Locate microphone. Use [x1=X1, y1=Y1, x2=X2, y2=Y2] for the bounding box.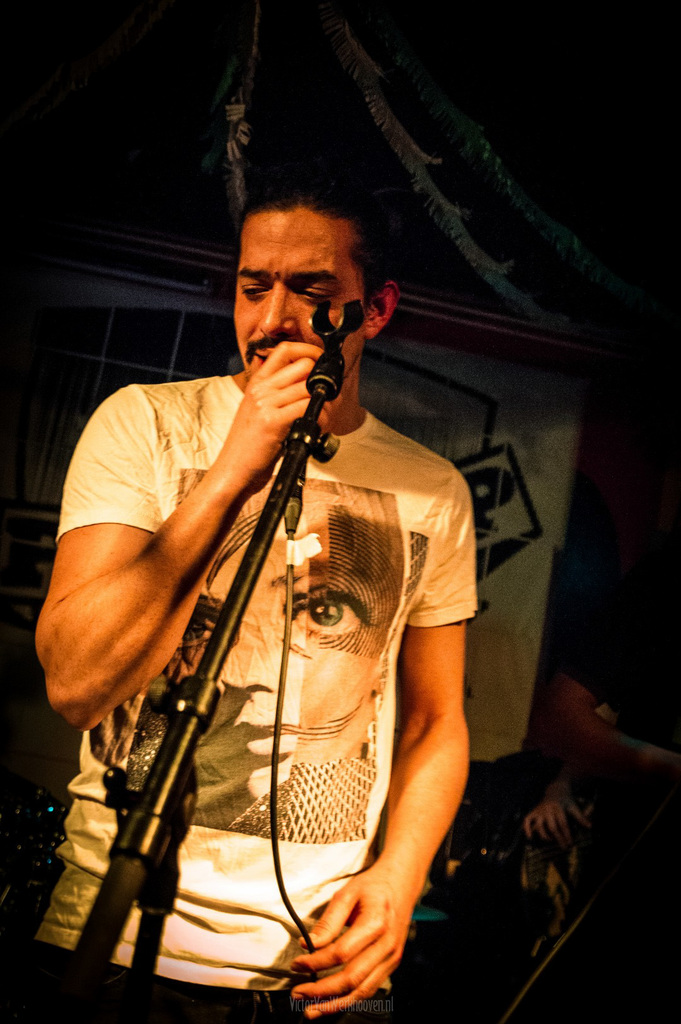
[x1=271, y1=450, x2=310, y2=532].
